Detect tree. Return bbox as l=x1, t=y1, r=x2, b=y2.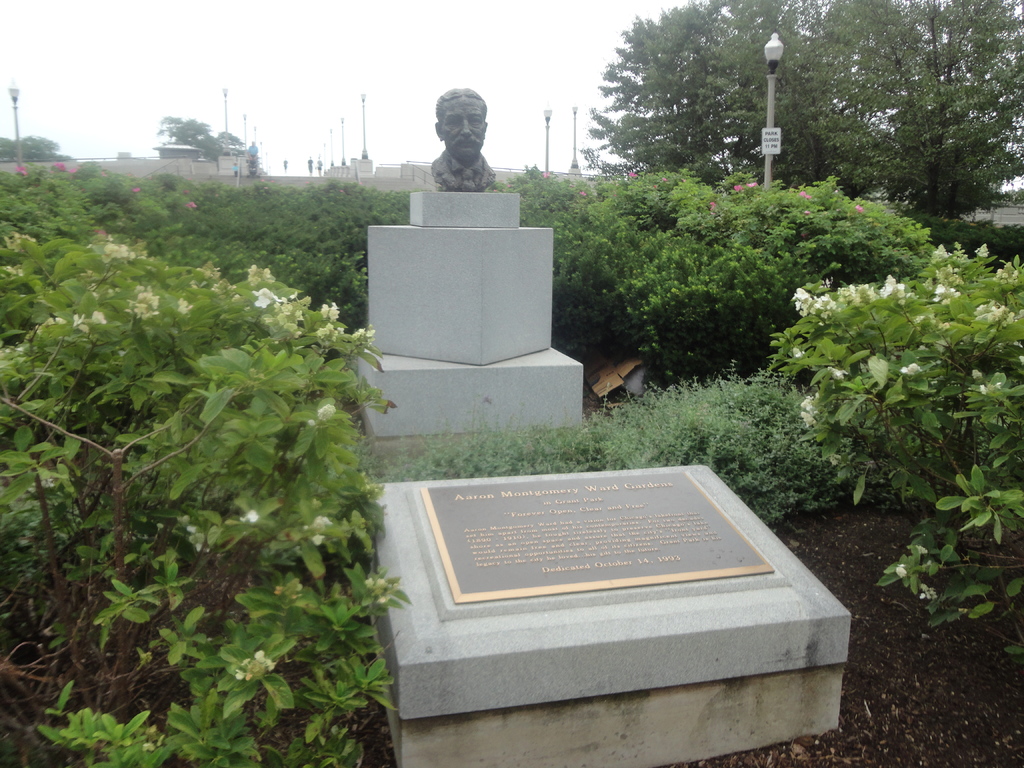
l=0, t=140, r=75, b=160.
